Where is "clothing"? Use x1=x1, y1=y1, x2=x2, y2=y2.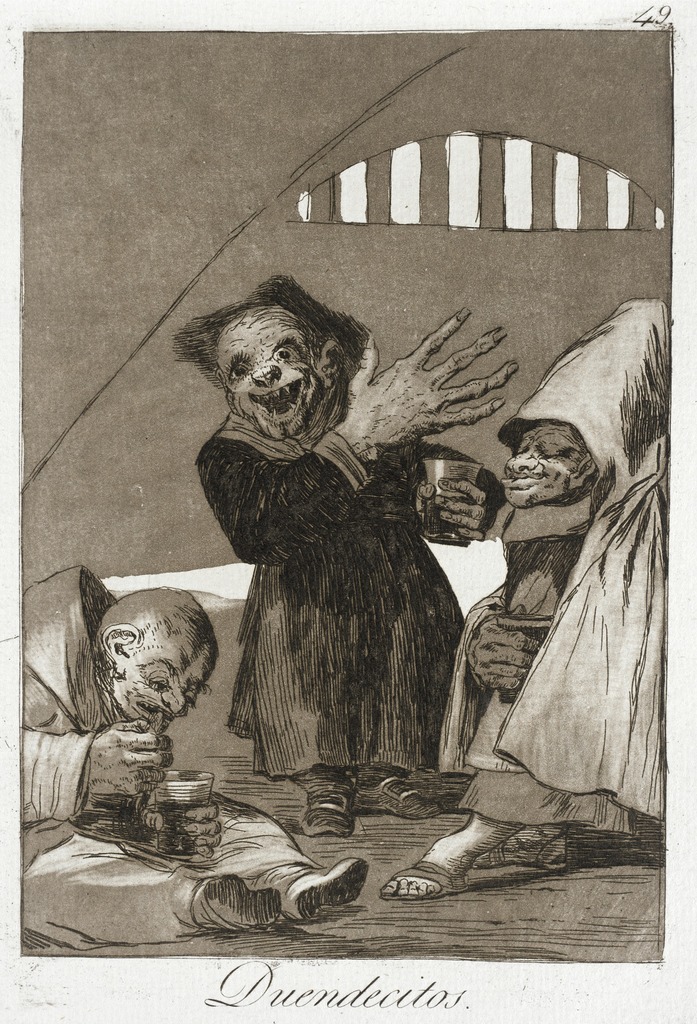
x1=20, y1=566, x2=325, y2=950.
